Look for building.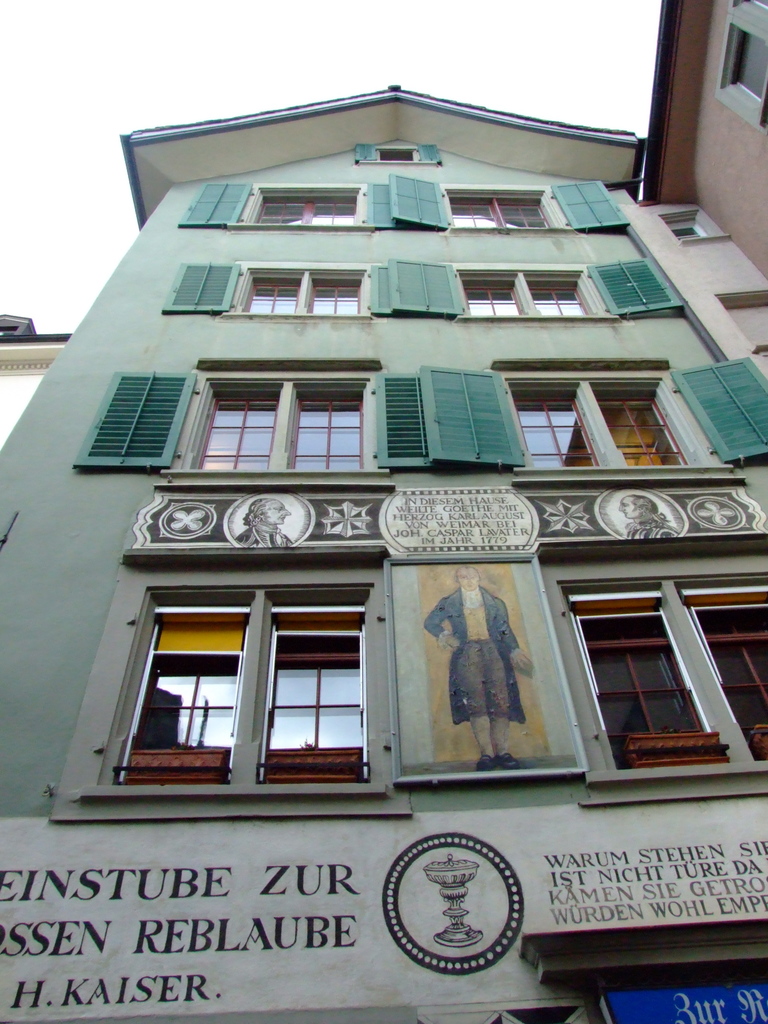
Found: [left=636, top=0, right=767, bottom=266].
